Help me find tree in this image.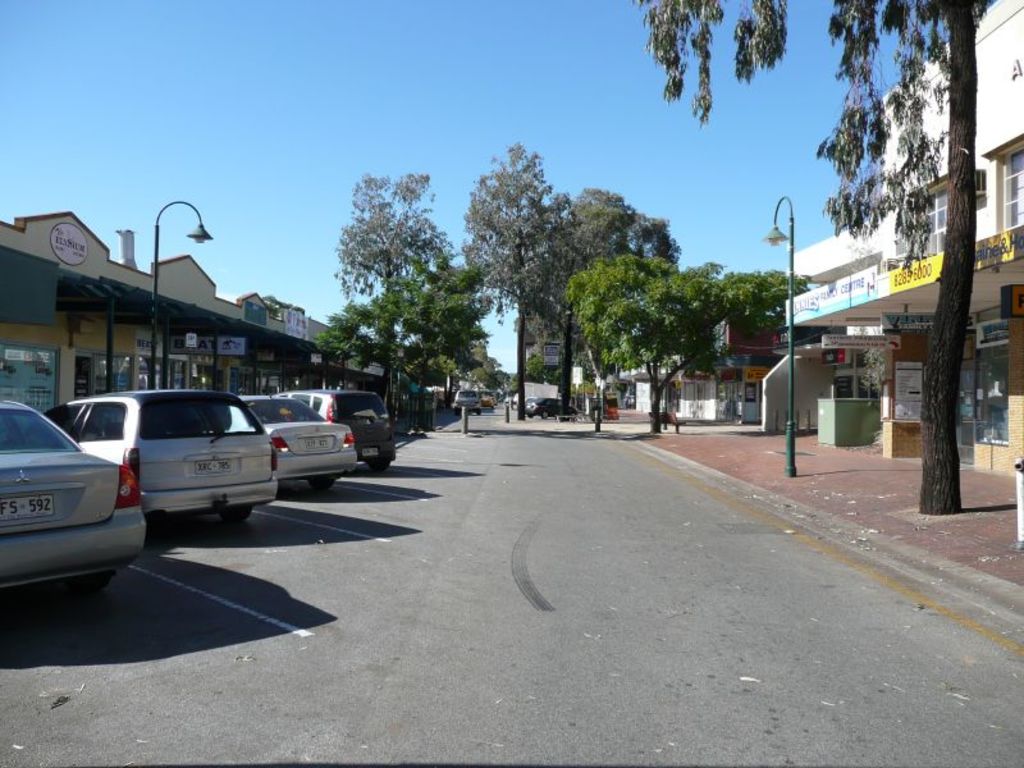
Found it: BBox(616, 0, 992, 518).
